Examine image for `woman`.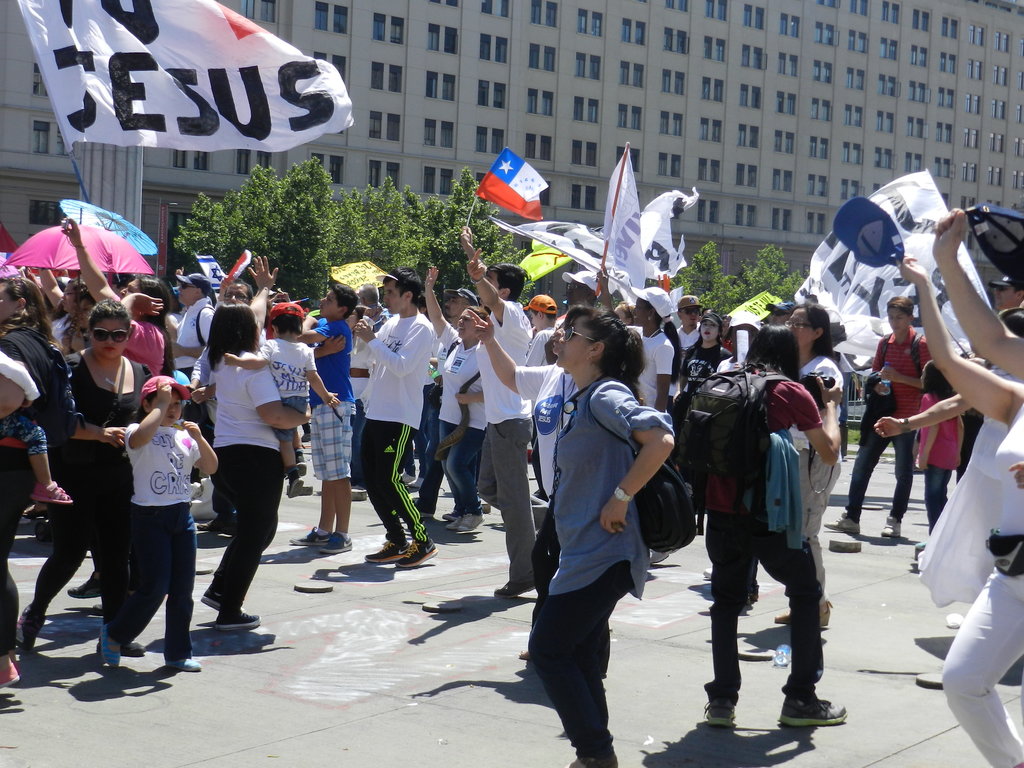
Examination result: bbox=(466, 307, 579, 662).
